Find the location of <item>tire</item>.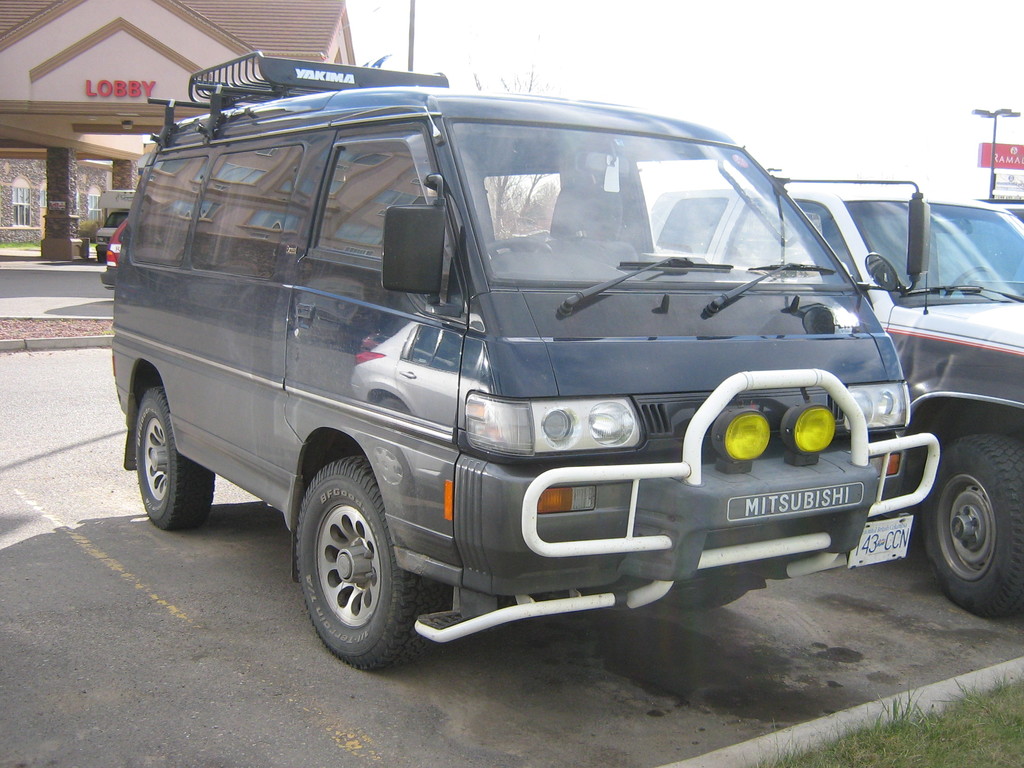
Location: pyautogui.locateOnScreen(93, 251, 107, 264).
